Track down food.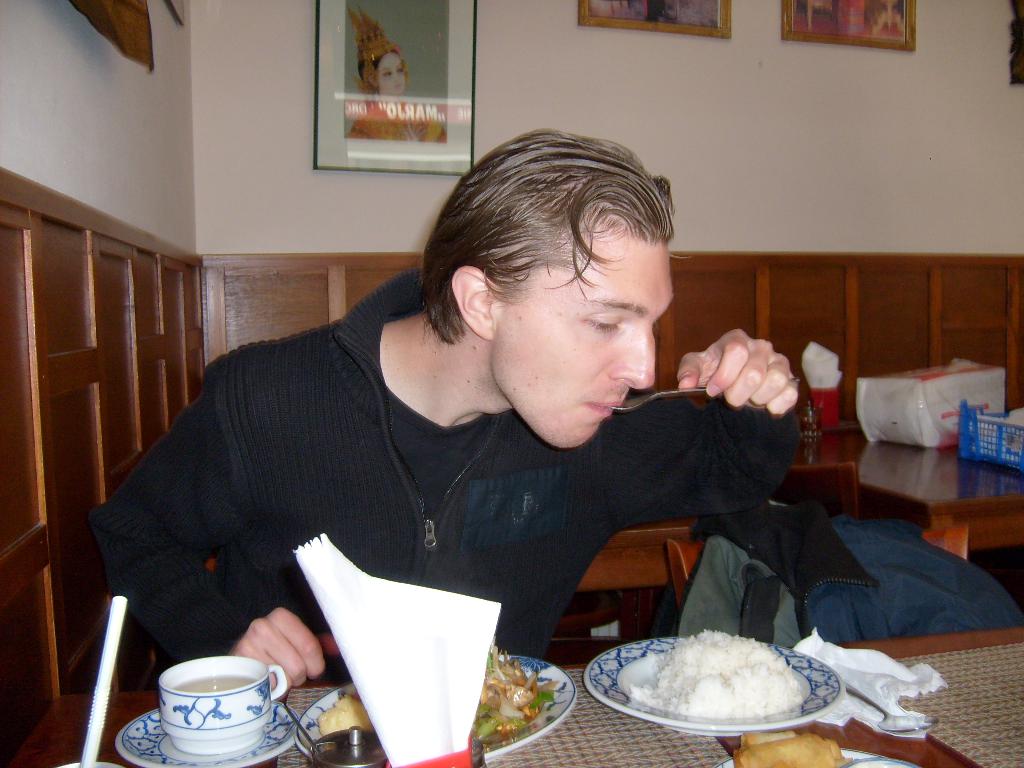
Tracked to (x1=616, y1=634, x2=820, y2=731).
